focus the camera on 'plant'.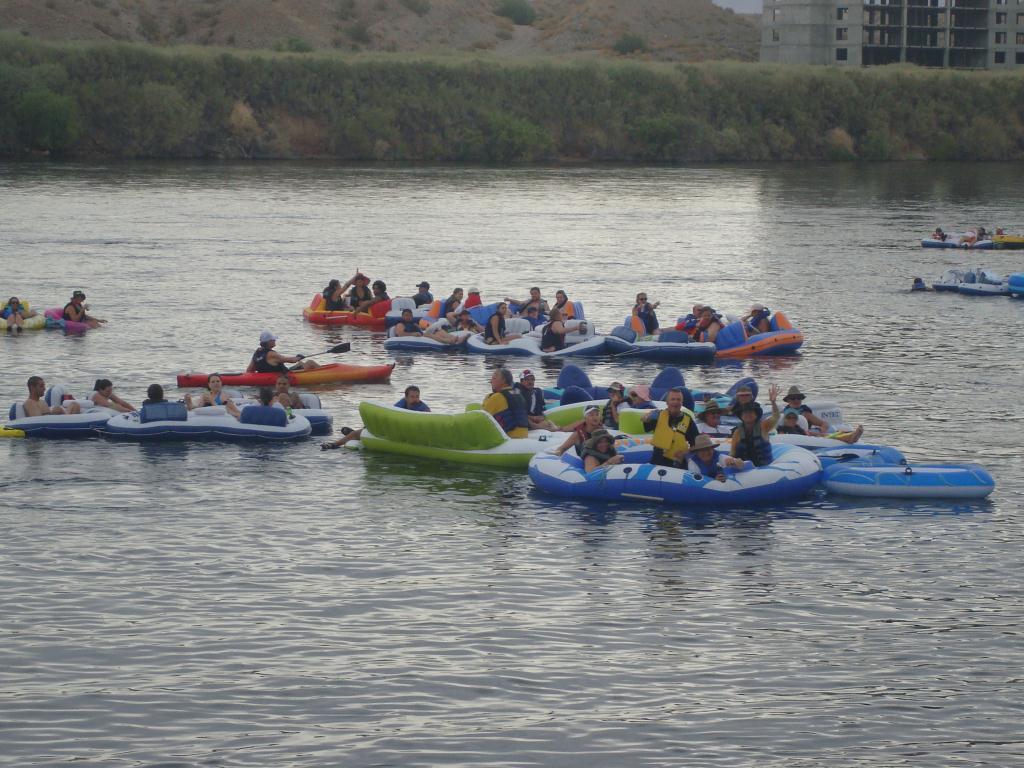
Focus region: 1005/67/1022/135.
